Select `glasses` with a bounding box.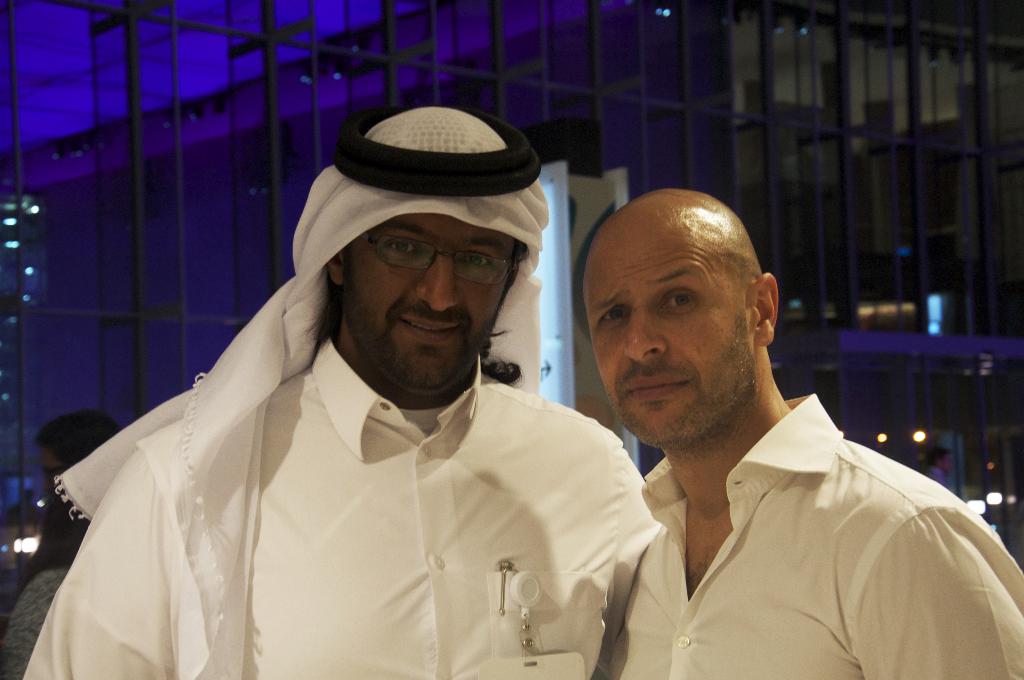
353 232 527 284.
